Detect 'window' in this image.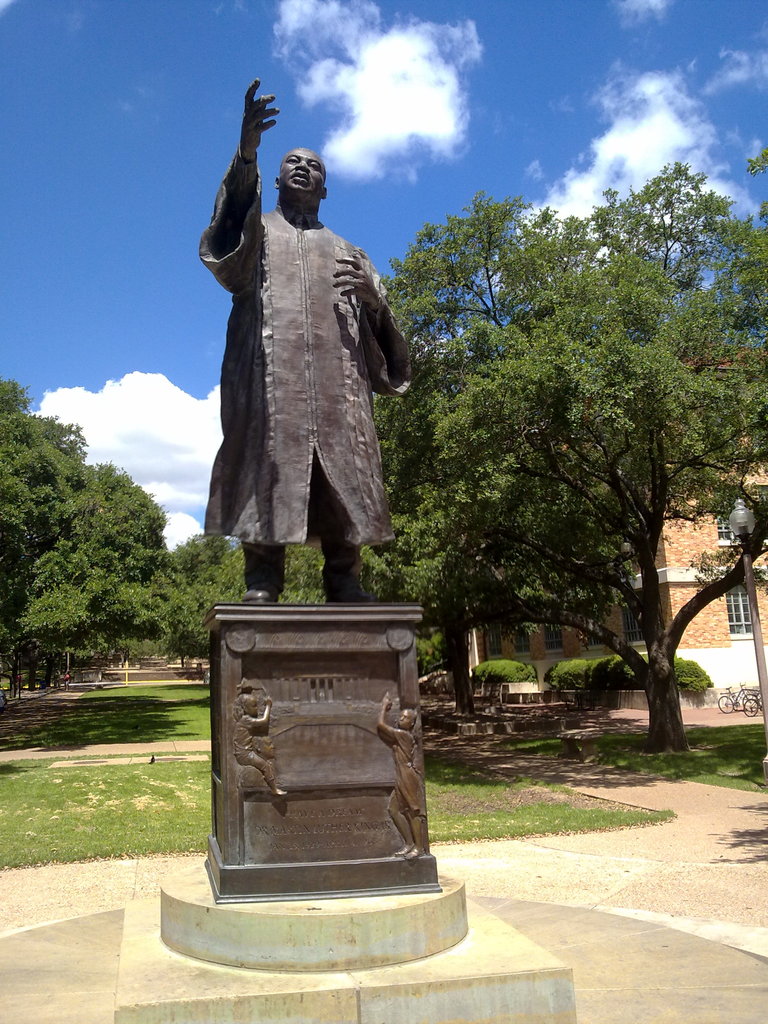
Detection: x1=486 y1=623 x2=498 y2=660.
